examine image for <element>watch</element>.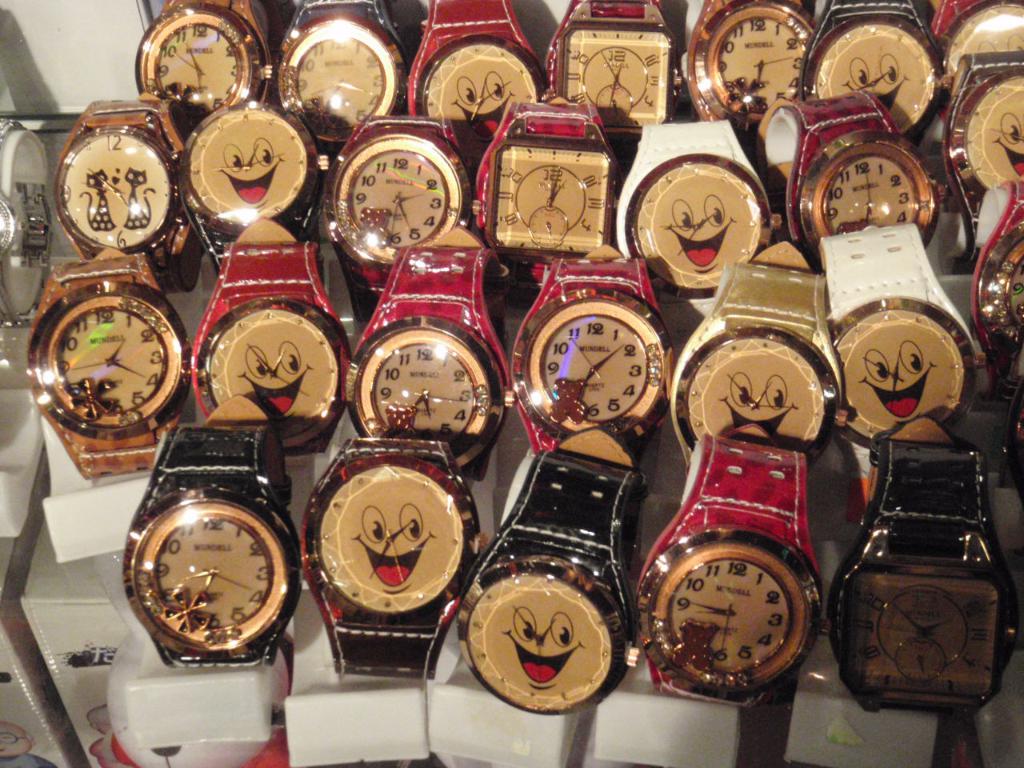
Examination result: rect(931, 50, 1023, 282).
